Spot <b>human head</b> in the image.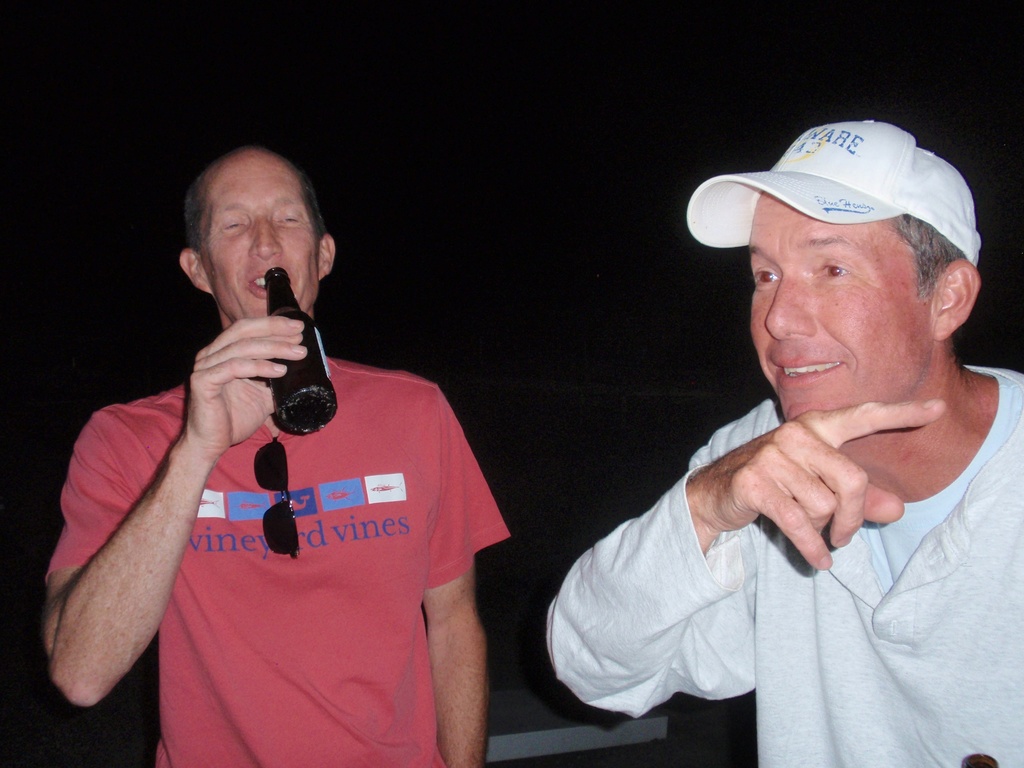
<b>human head</b> found at <bbox>749, 122, 984, 426</bbox>.
